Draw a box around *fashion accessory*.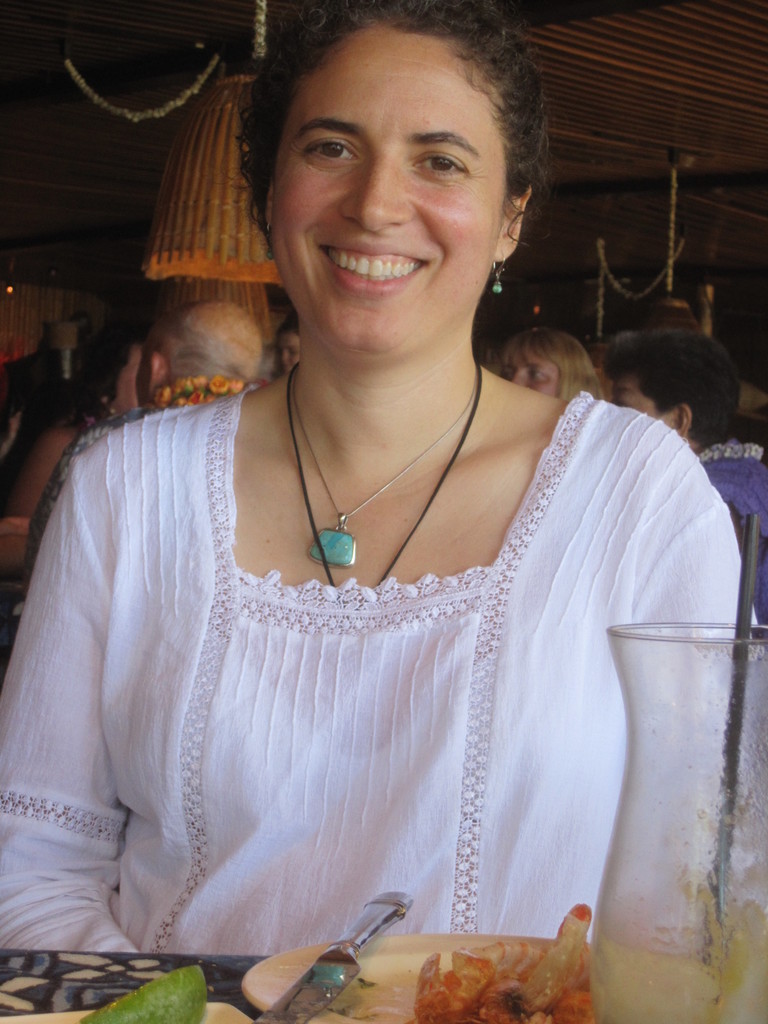
<region>289, 362, 479, 570</region>.
